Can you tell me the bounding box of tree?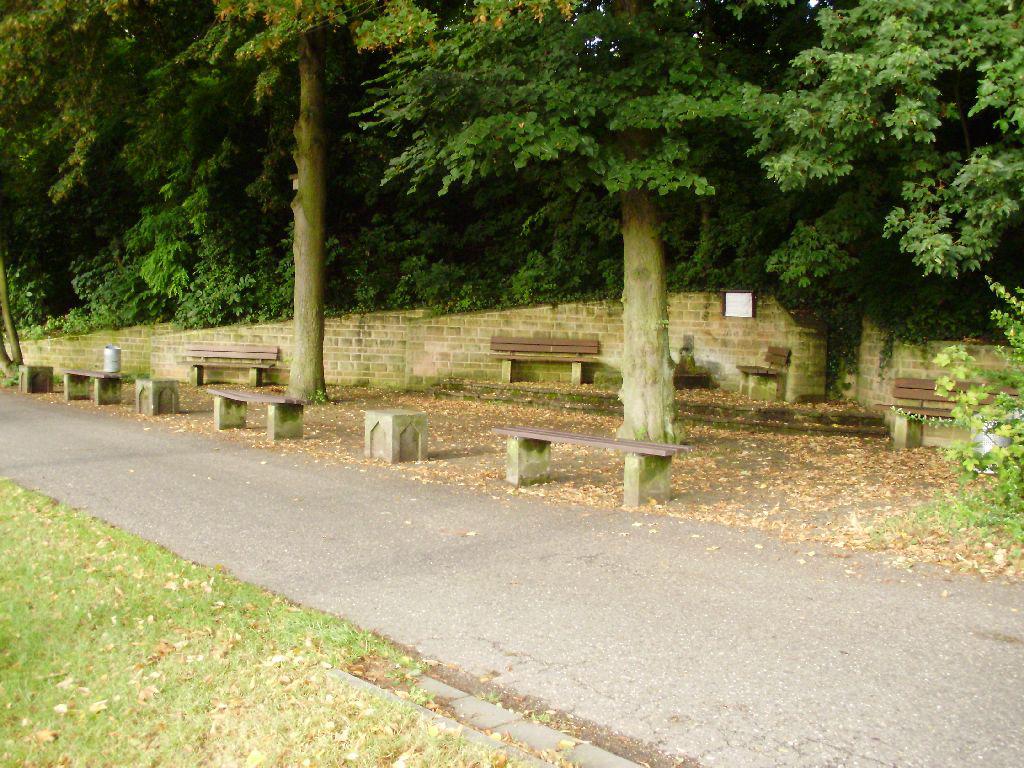
pyautogui.locateOnScreen(0, 0, 572, 396).
